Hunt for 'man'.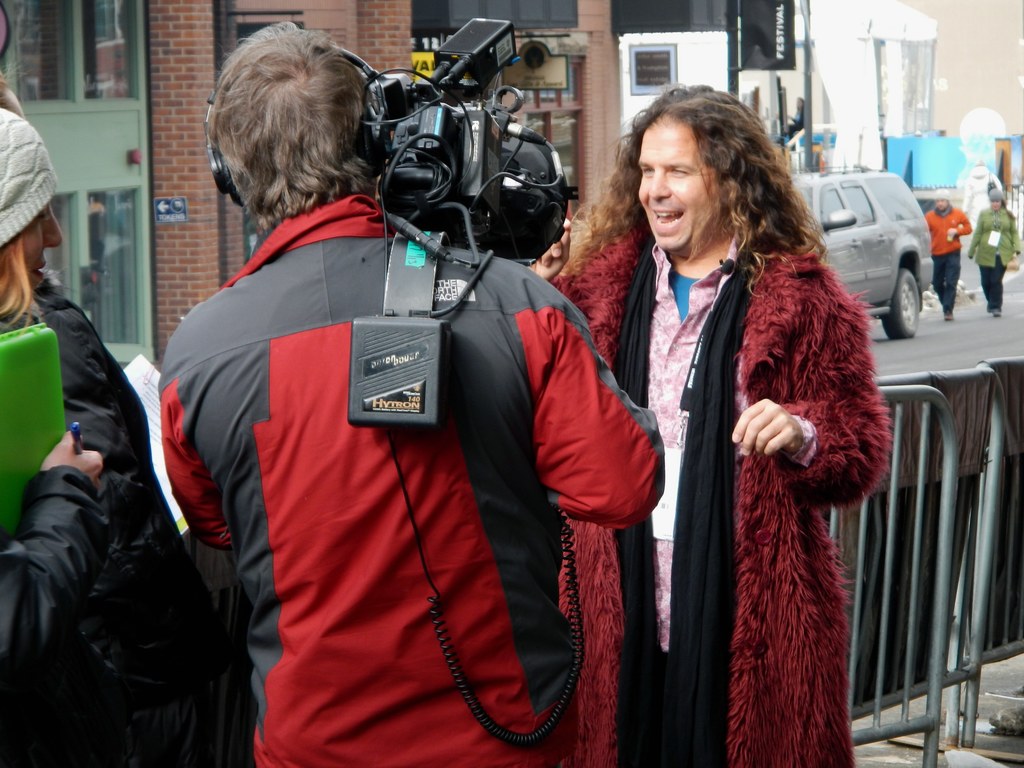
Hunted down at crop(145, 42, 698, 767).
